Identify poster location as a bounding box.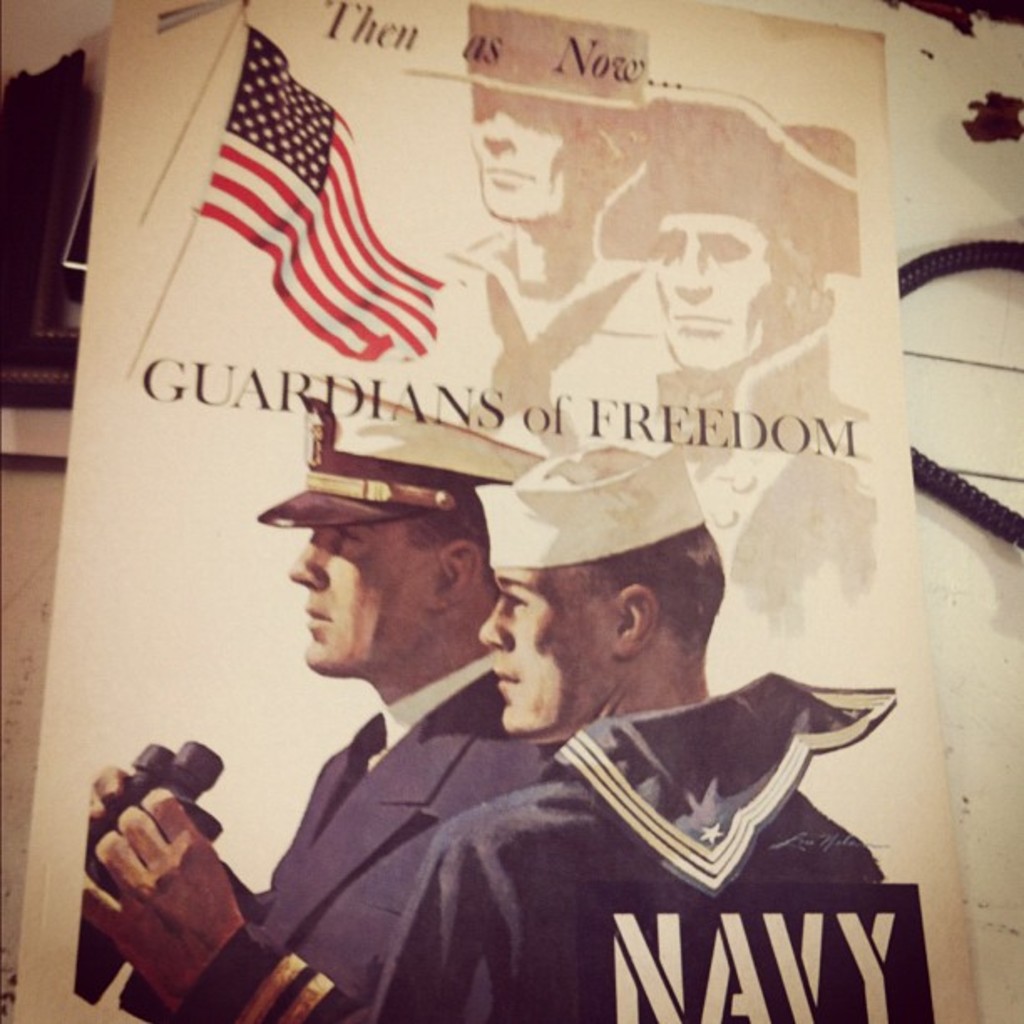
crop(12, 0, 979, 1022).
